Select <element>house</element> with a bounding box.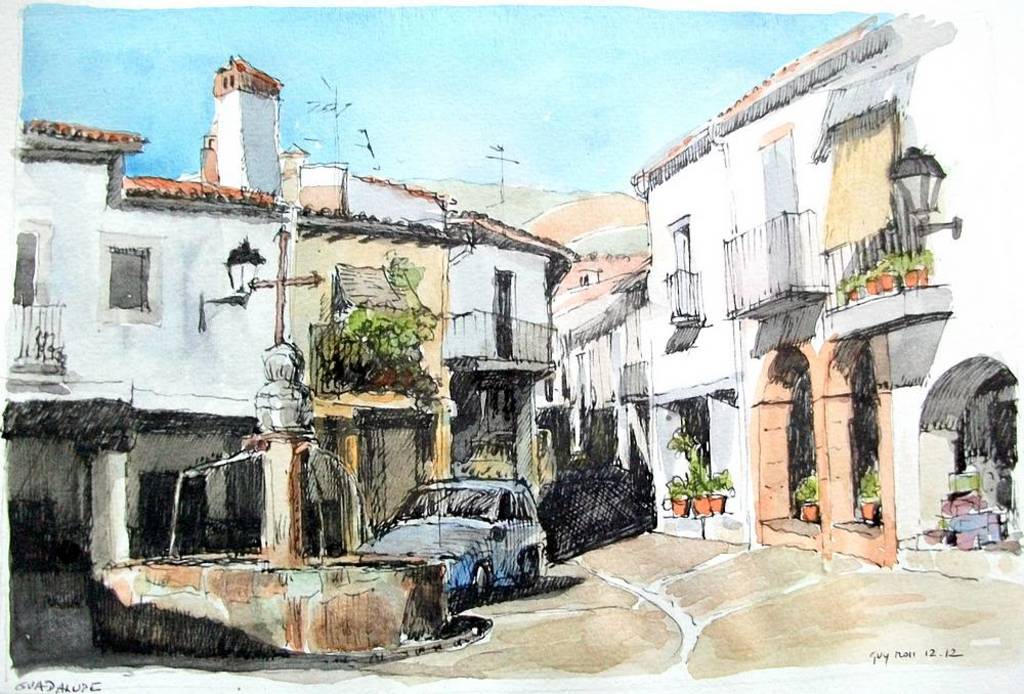
547:219:651:547.
